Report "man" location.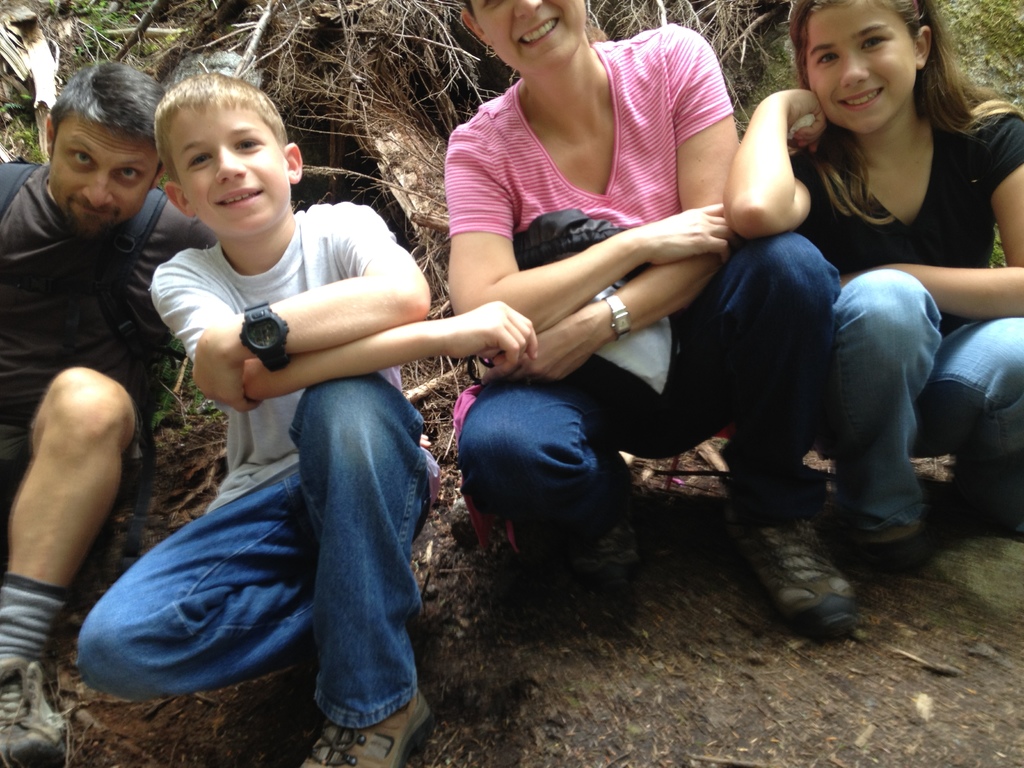
Report: <box>0,61,218,767</box>.
